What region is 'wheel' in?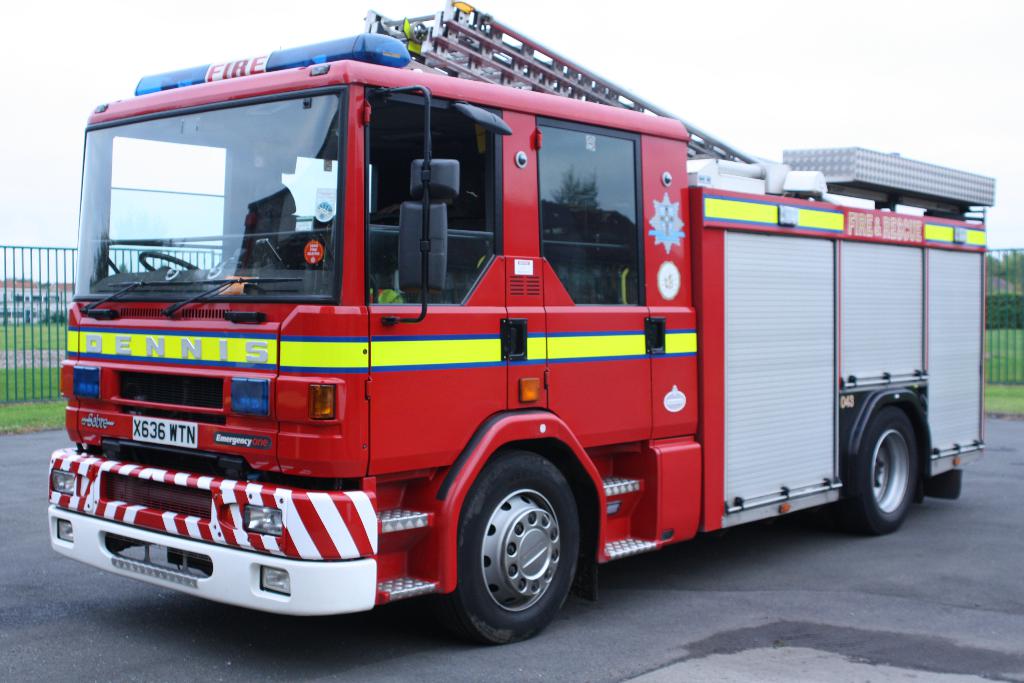
bbox=(440, 449, 580, 644).
